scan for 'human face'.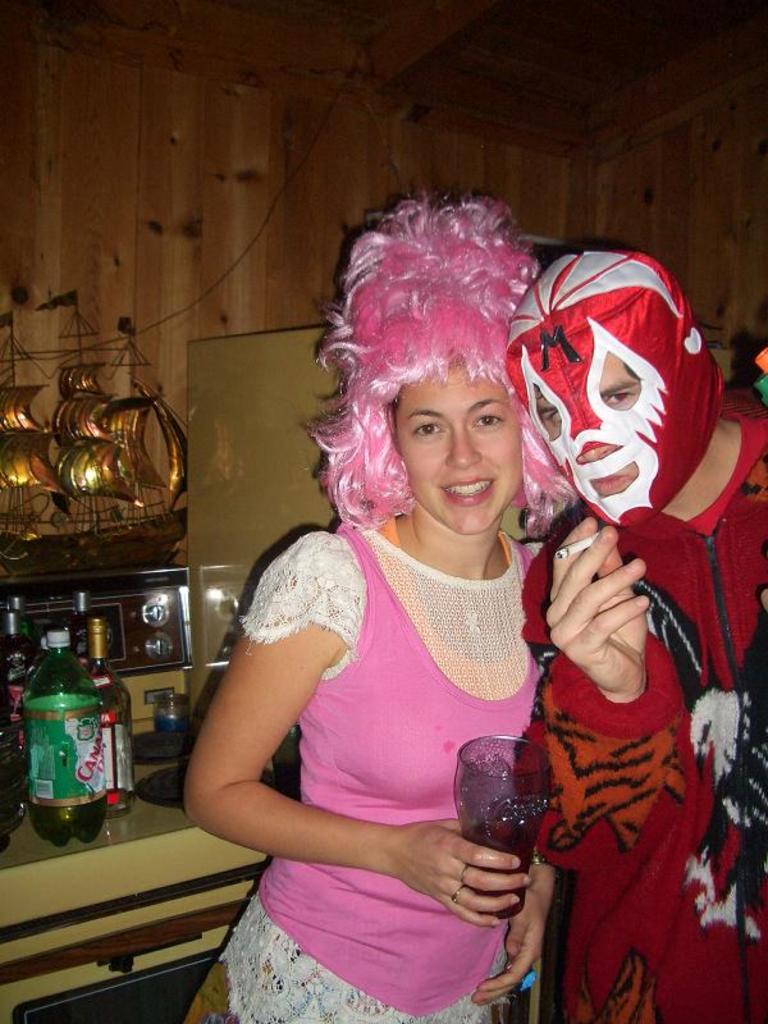
Scan result: detection(534, 357, 640, 497).
